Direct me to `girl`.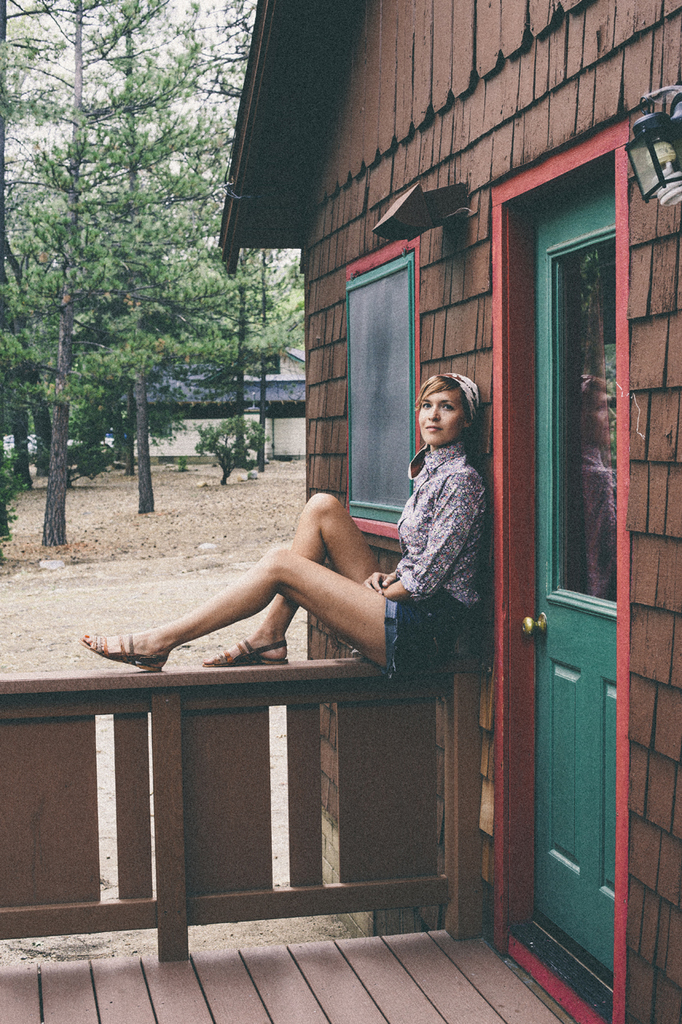
Direction: rect(82, 370, 489, 680).
